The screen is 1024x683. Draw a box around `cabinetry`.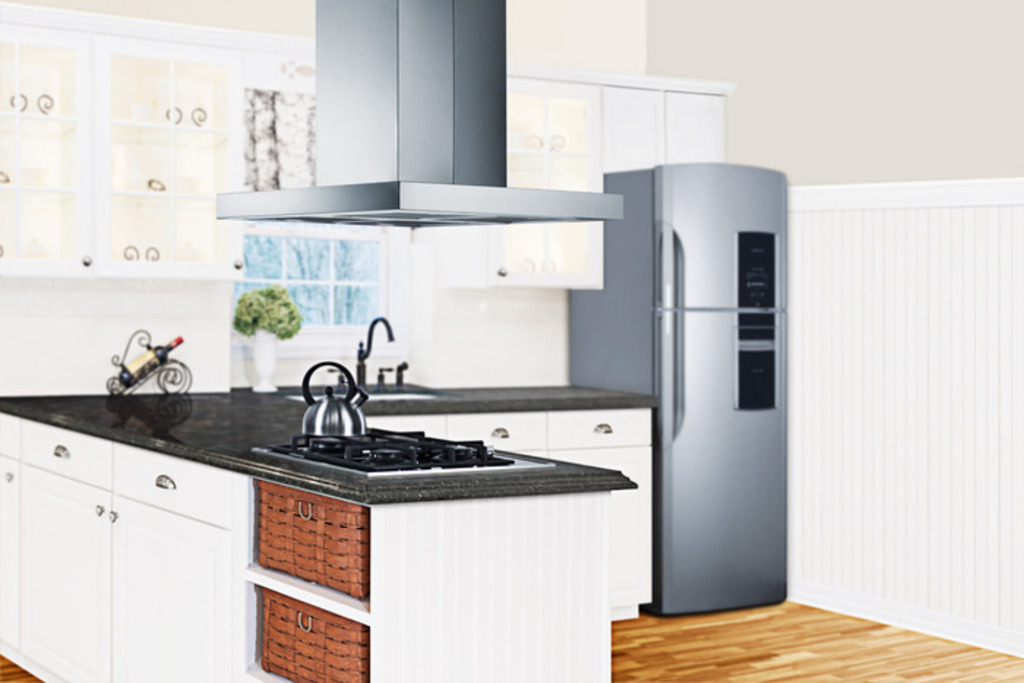
region(99, 51, 246, 268).
